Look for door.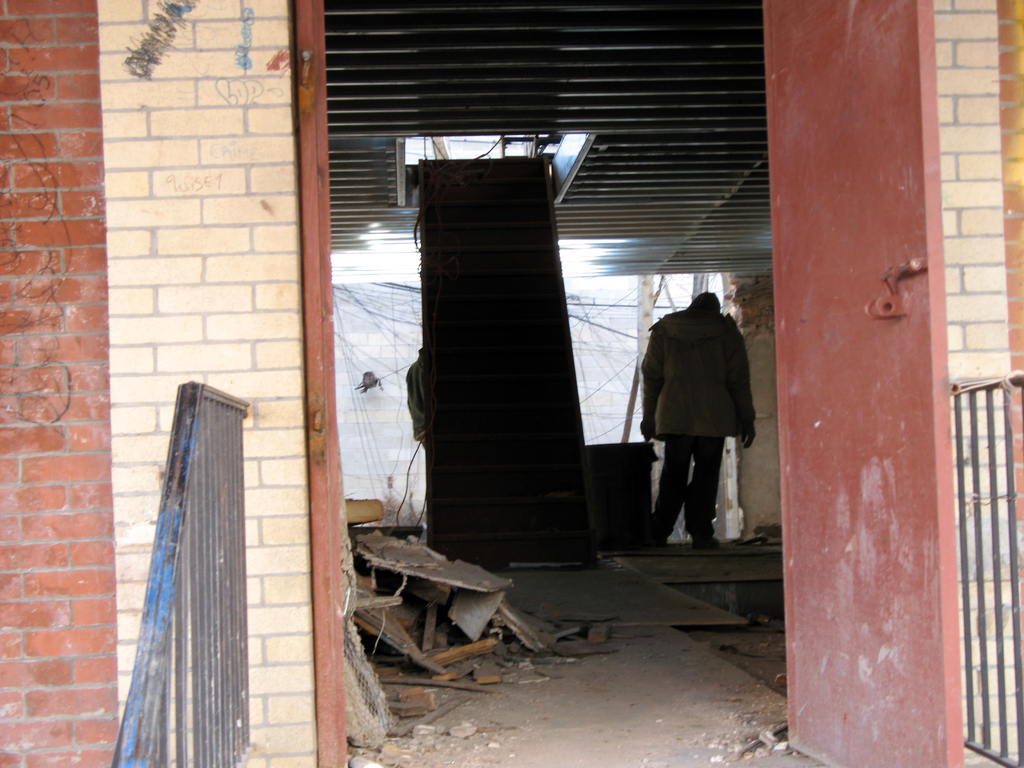
Found: region(763, 0, 966, 763).
